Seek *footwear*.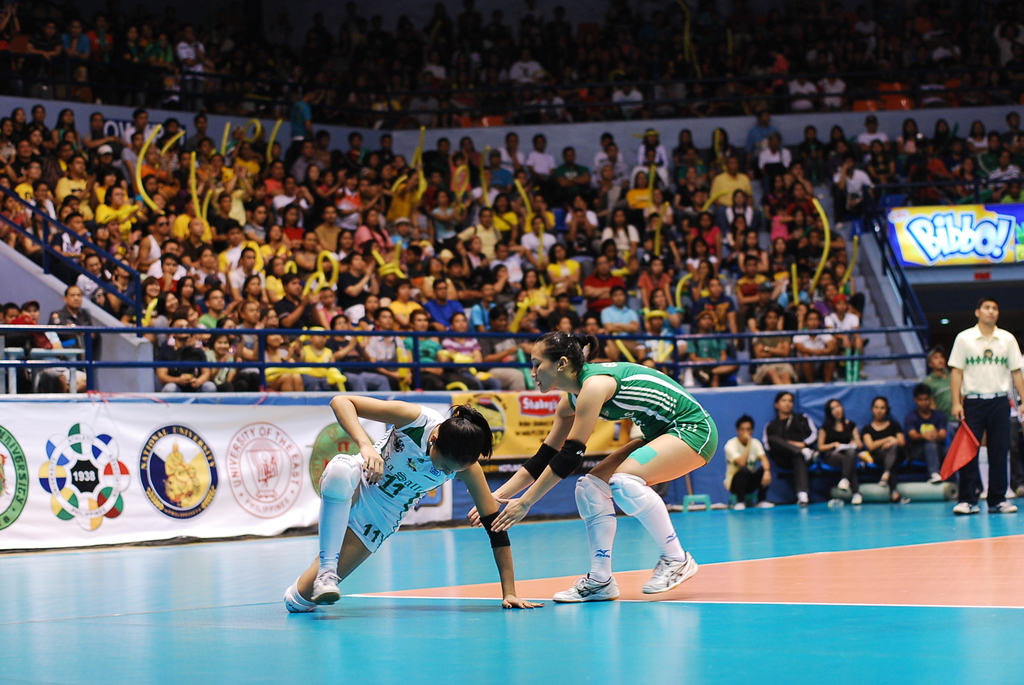
x1=834 y1=477 x2=851 y2=491.
